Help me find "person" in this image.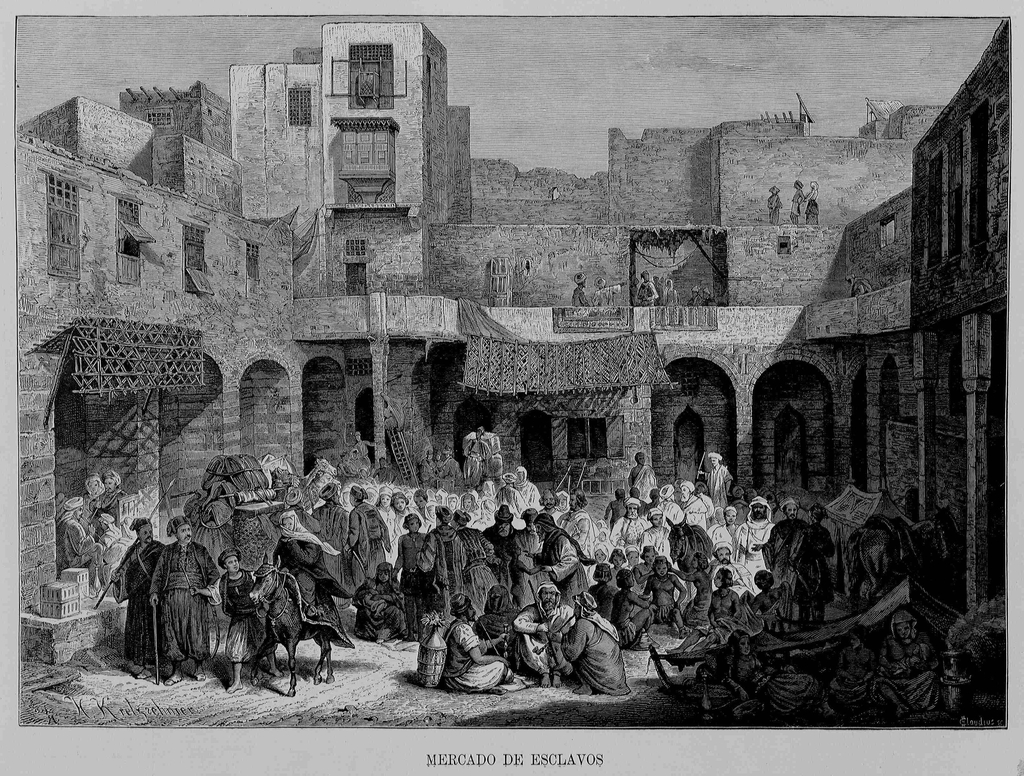
Found it: Rect(487, 439, 506, 490).
